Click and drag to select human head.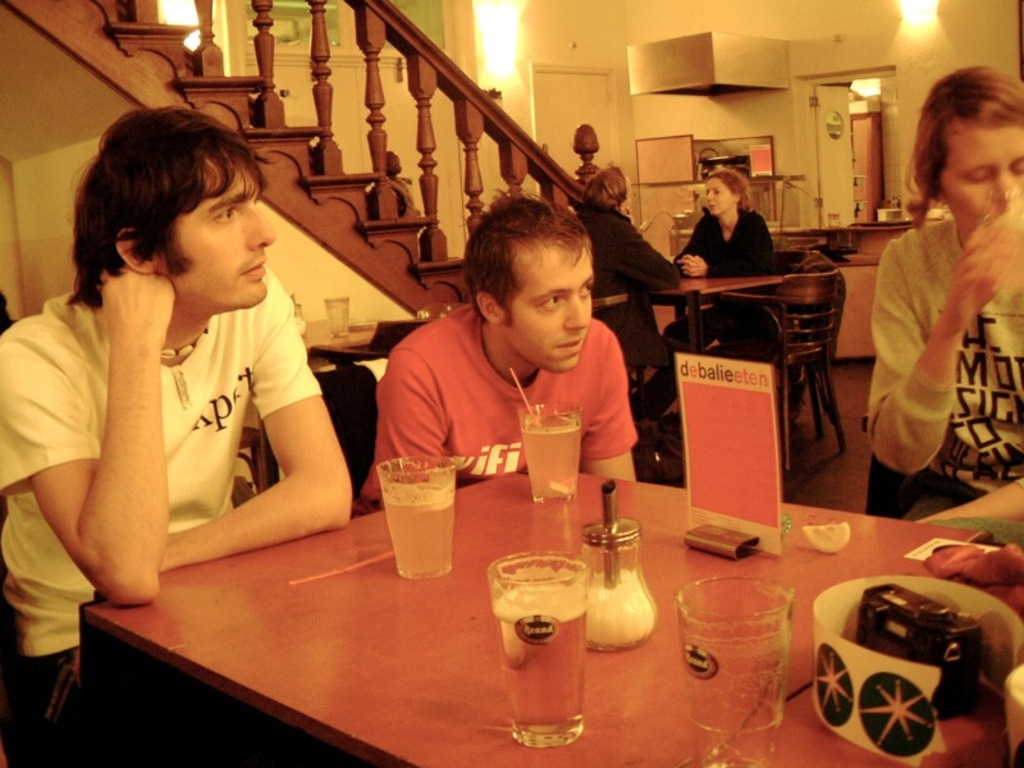
Selection: x1=73, y1=106, x2=273, y2=332.
